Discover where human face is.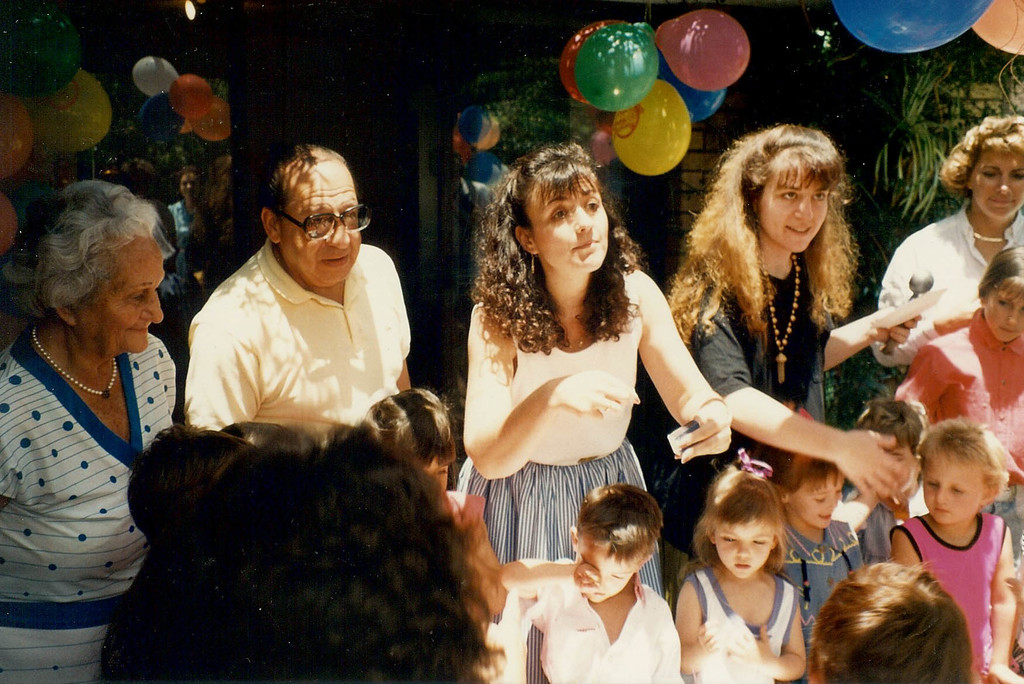
Discovered at x1=530 y1=168 x2=609 y2=284.
